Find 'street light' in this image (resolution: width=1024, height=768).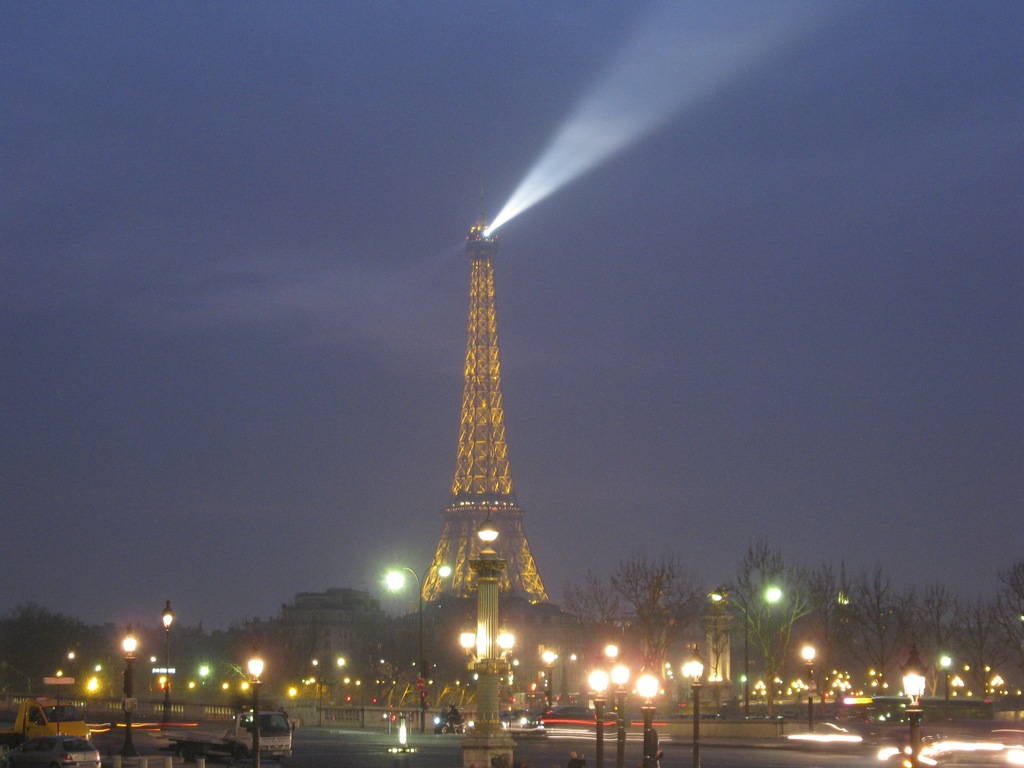
[588, 670, 604, 767].
